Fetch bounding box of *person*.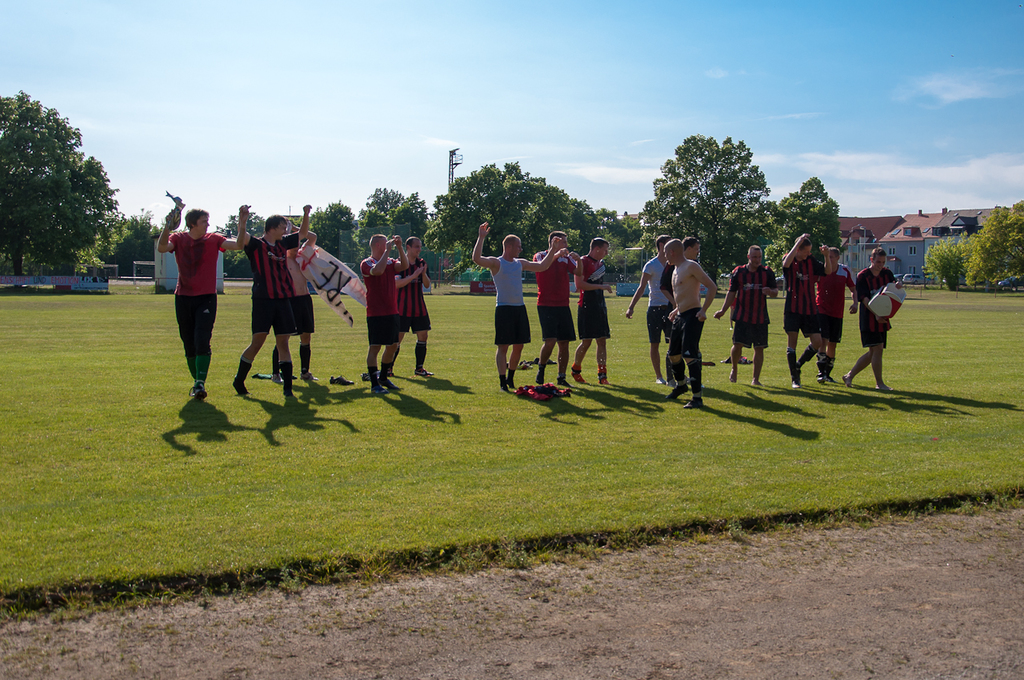
Bbox: bbox=(842, 255, 898, 394).
